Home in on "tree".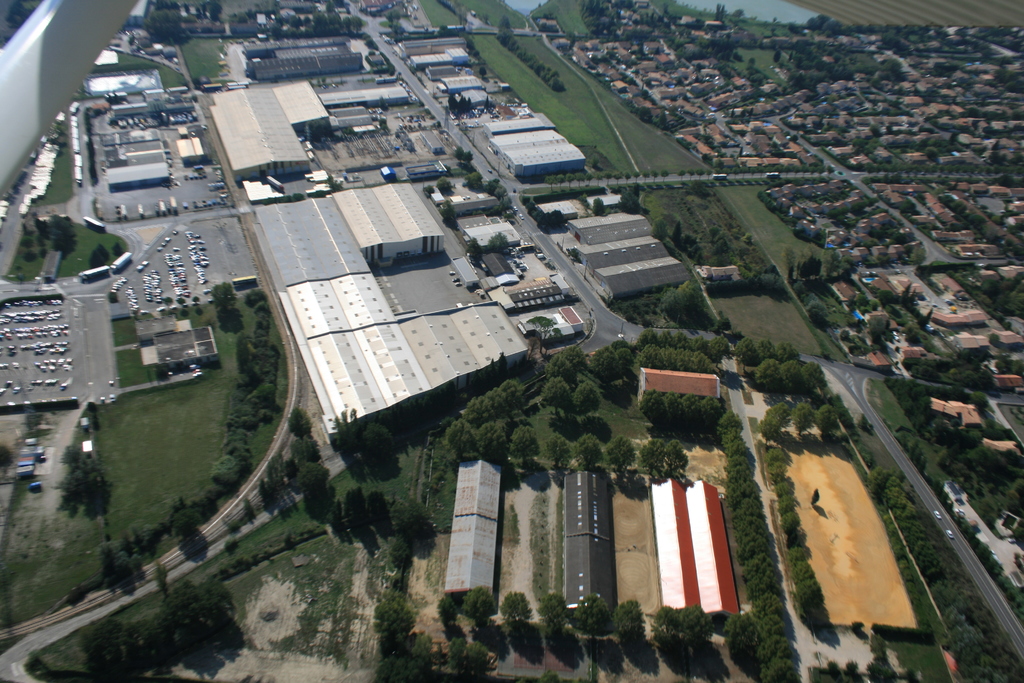
Homed in at box=[611, 598, 646, 653].
